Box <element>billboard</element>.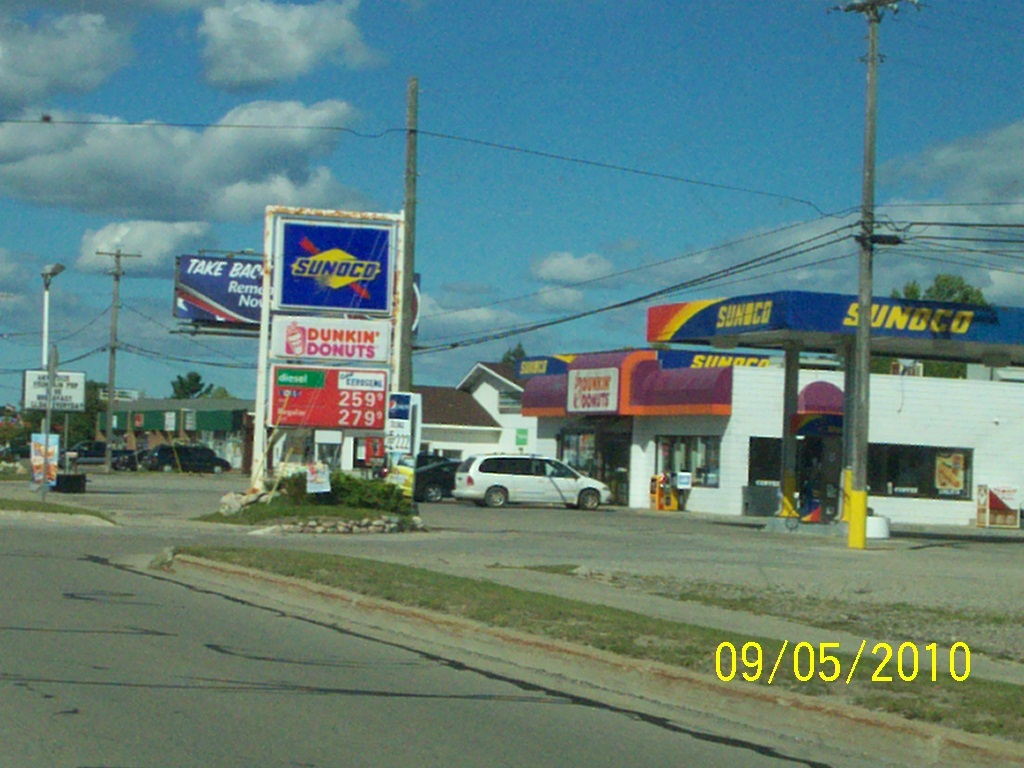
region(29, 367, 87, 420).
